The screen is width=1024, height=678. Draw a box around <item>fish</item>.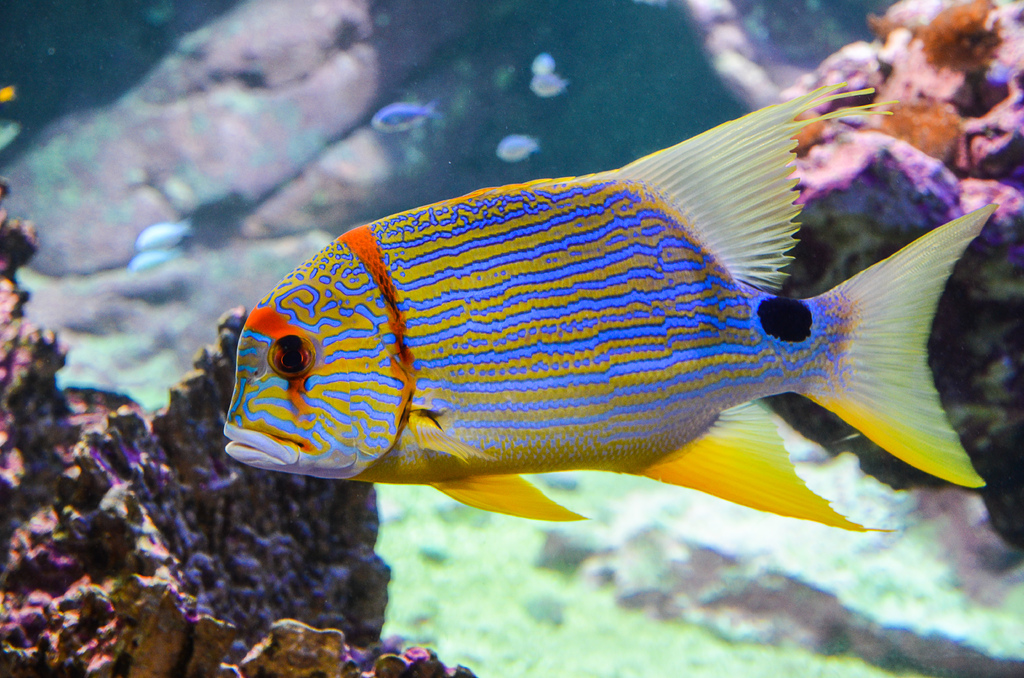
rect(372, 99, 435, 129).
